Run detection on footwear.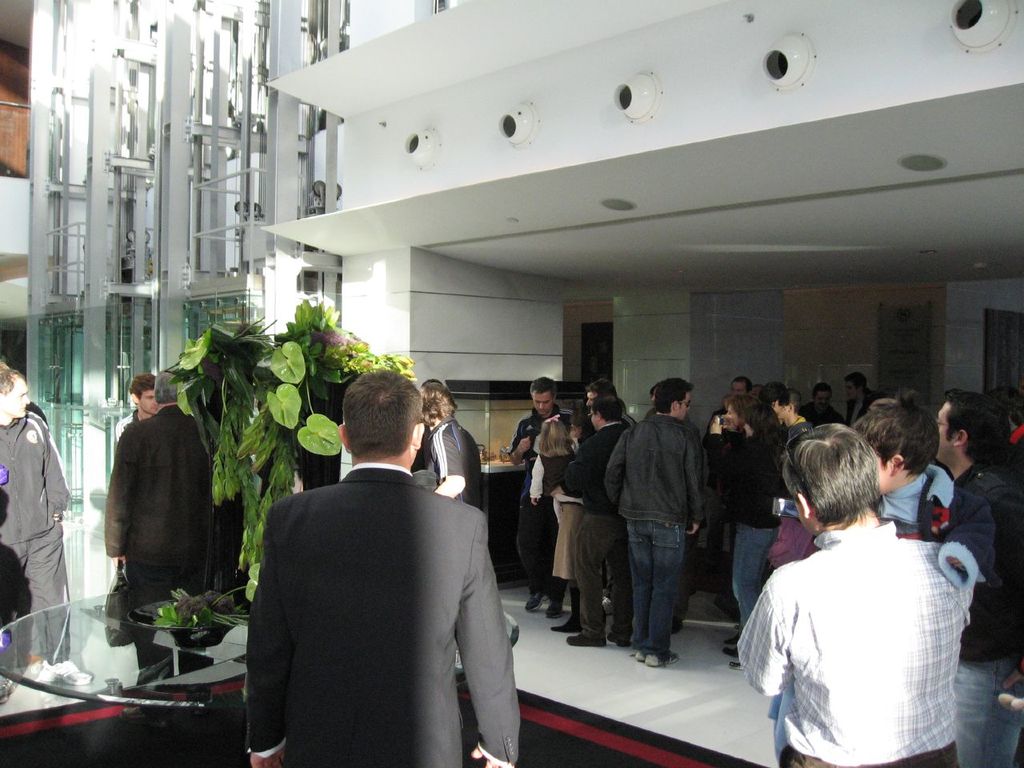
Result: {"left": 567, "top": 628, "right": 606, "bottom": 650}.
